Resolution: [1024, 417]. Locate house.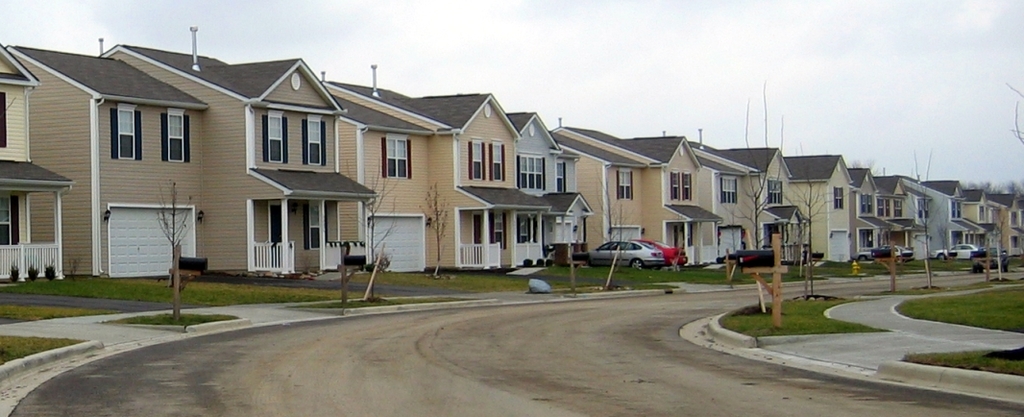
[x1=785, y1=152, x2=864, y2=267].
